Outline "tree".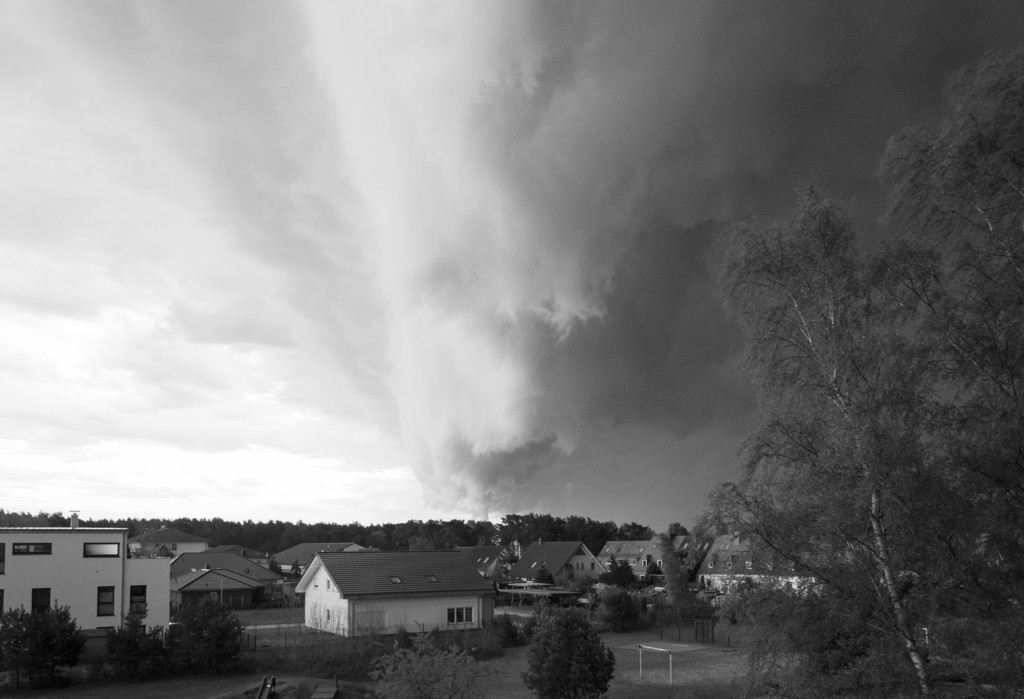
Outline: rect(177, 593, 237, 691).
